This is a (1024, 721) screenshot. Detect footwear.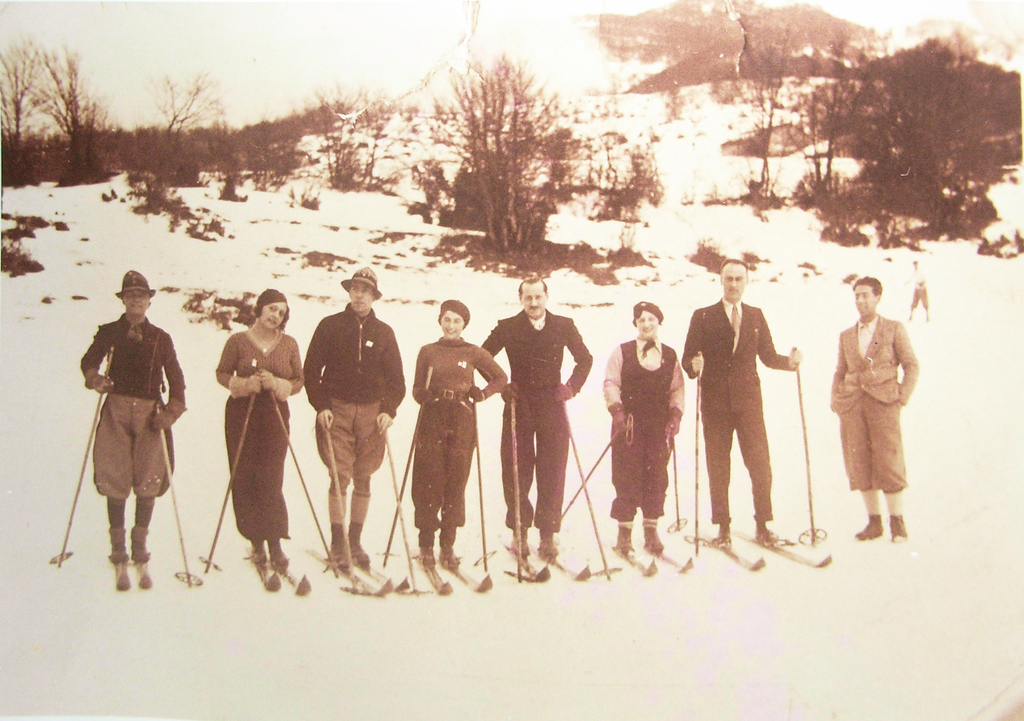
(893,516,906,536).
